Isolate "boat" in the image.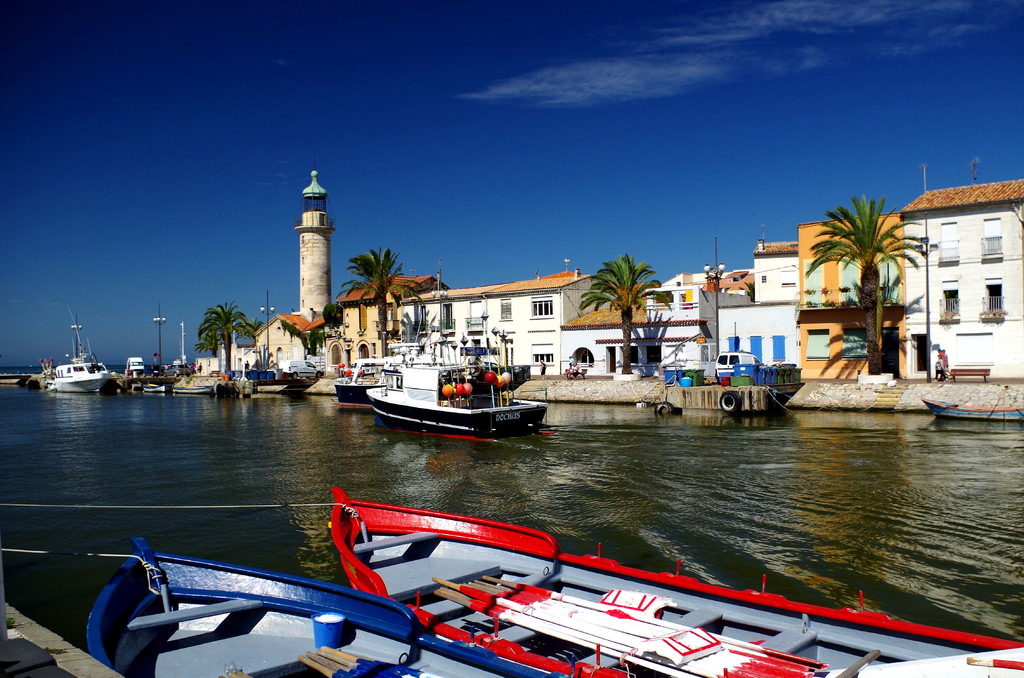
Isolated region: [left=79, top=535, right=558, bottom=677].
